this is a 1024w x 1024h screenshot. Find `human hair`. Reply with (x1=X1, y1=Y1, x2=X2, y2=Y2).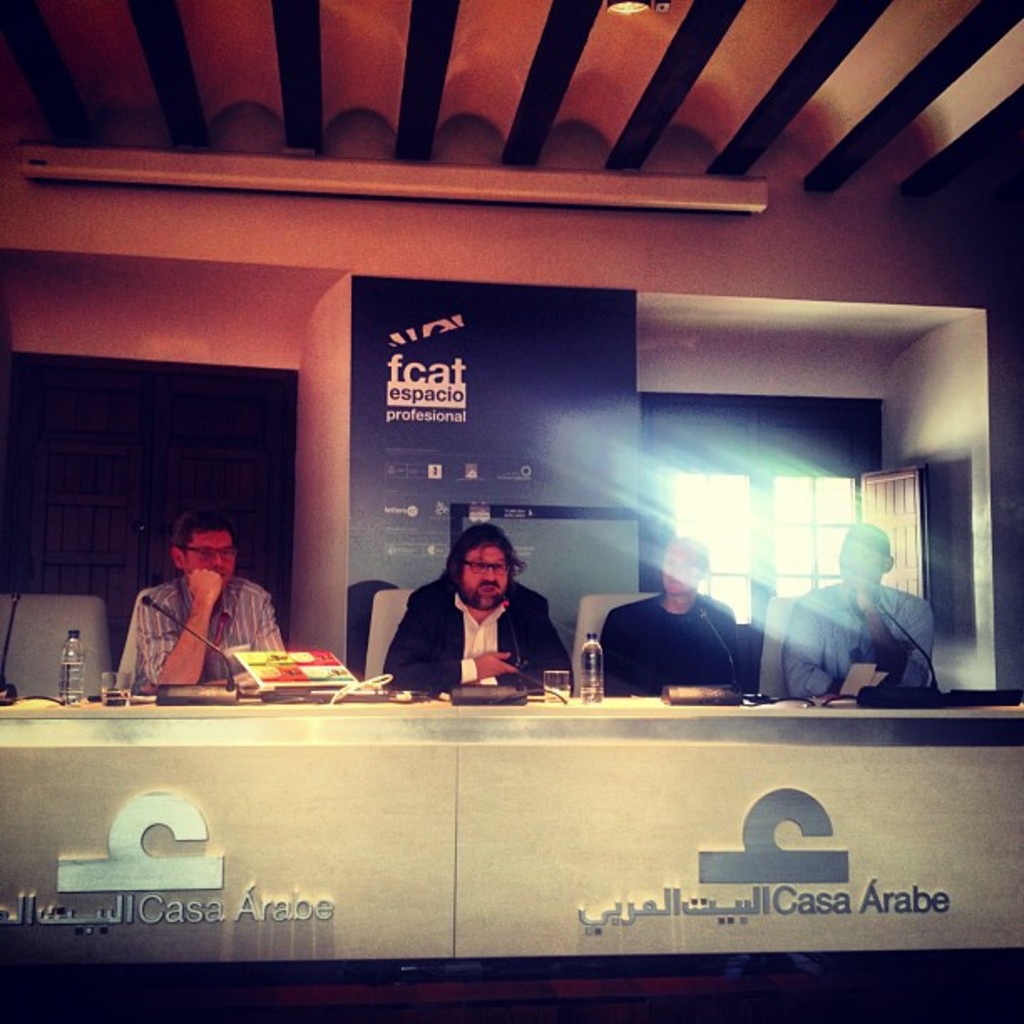
(x1=663, y1=530, x2=711, y2=581).
